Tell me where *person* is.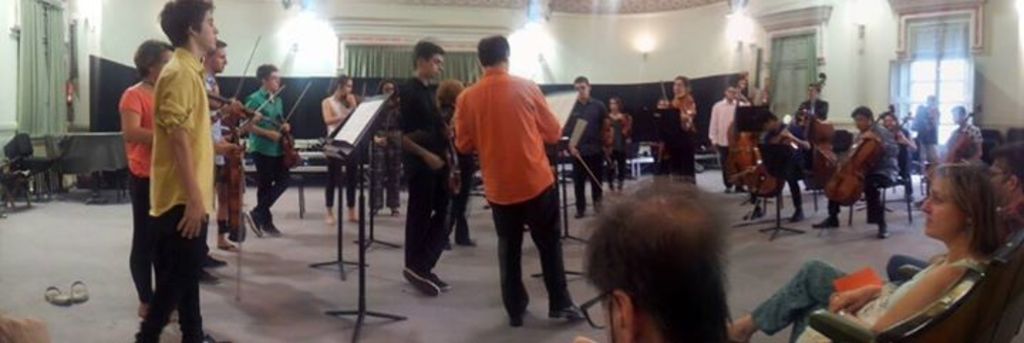
*person* is at [913, 91, 947, 161].
